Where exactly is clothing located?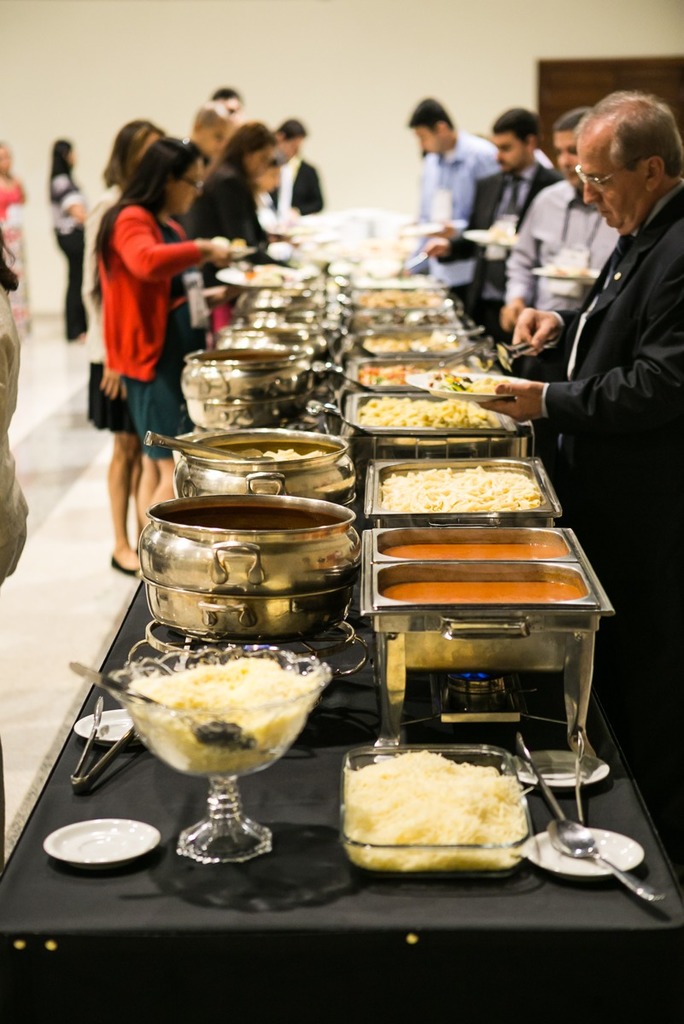
Its bounding box is [left=276, top=162, right=317, bottom=212].
